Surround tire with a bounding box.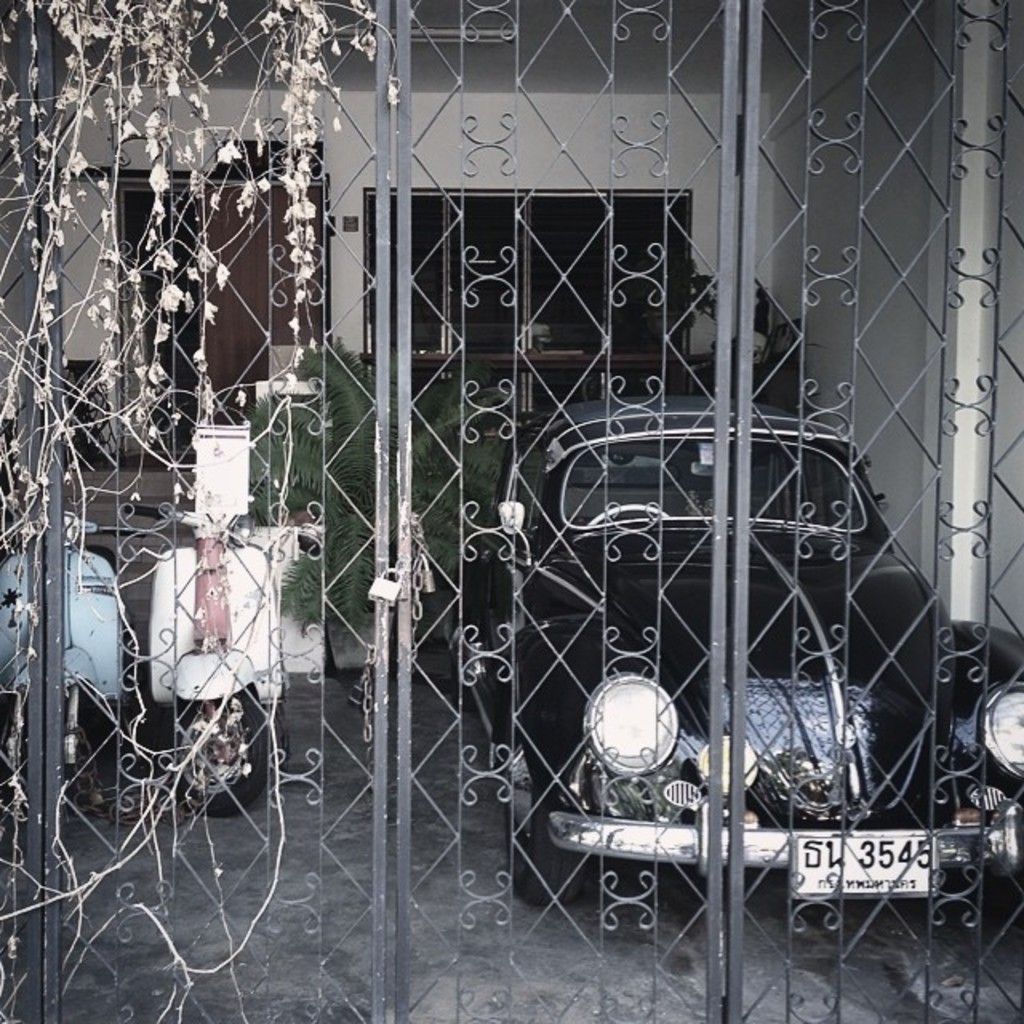
detection(170, 685, 283, 816).
